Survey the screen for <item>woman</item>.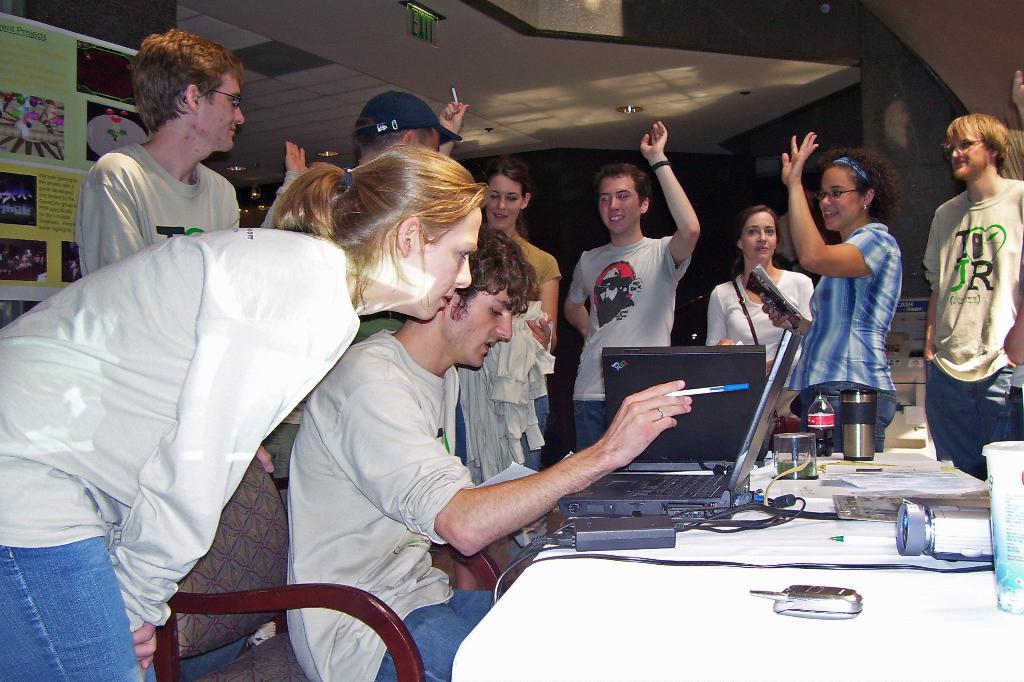
Survey found: Rect(790, 140, 920, 461).
